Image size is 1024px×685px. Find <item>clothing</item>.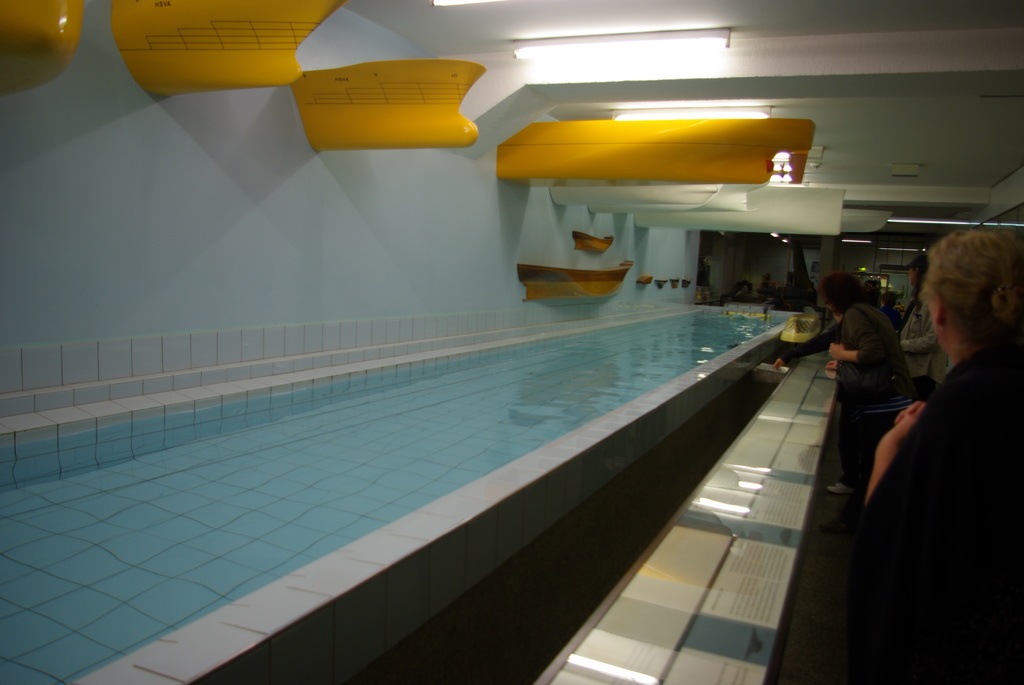
bbox(849, 271, 1023, 672).
